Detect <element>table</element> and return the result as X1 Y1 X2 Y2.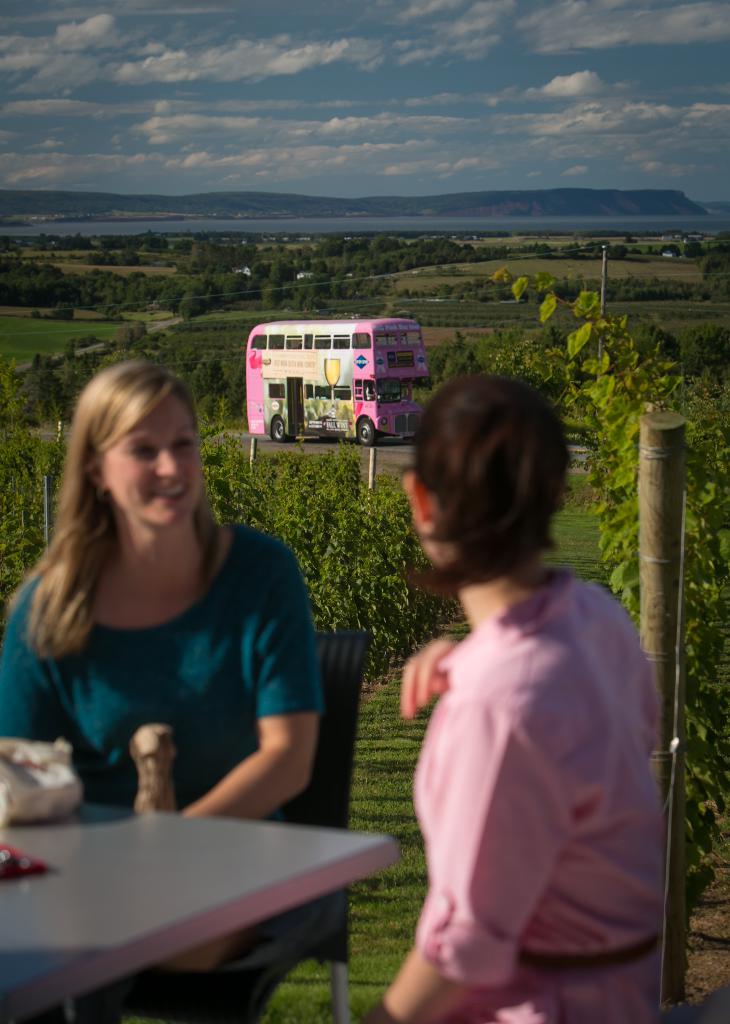
31 716 376 991.
